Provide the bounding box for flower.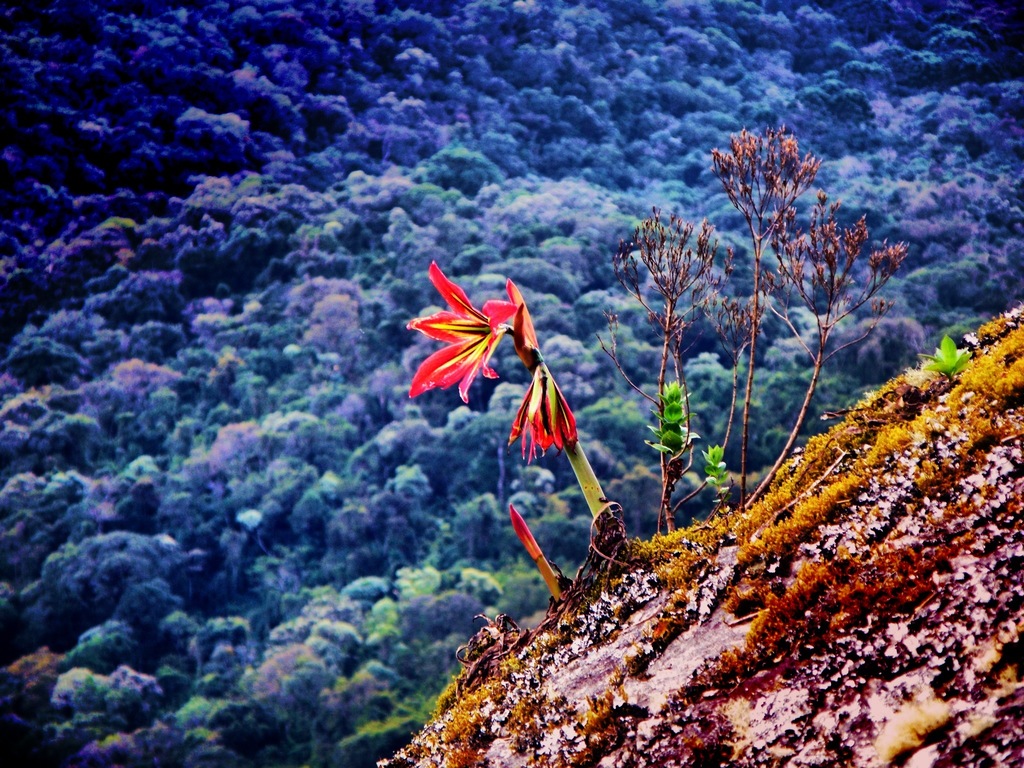
[504, 357, 579, 467].
